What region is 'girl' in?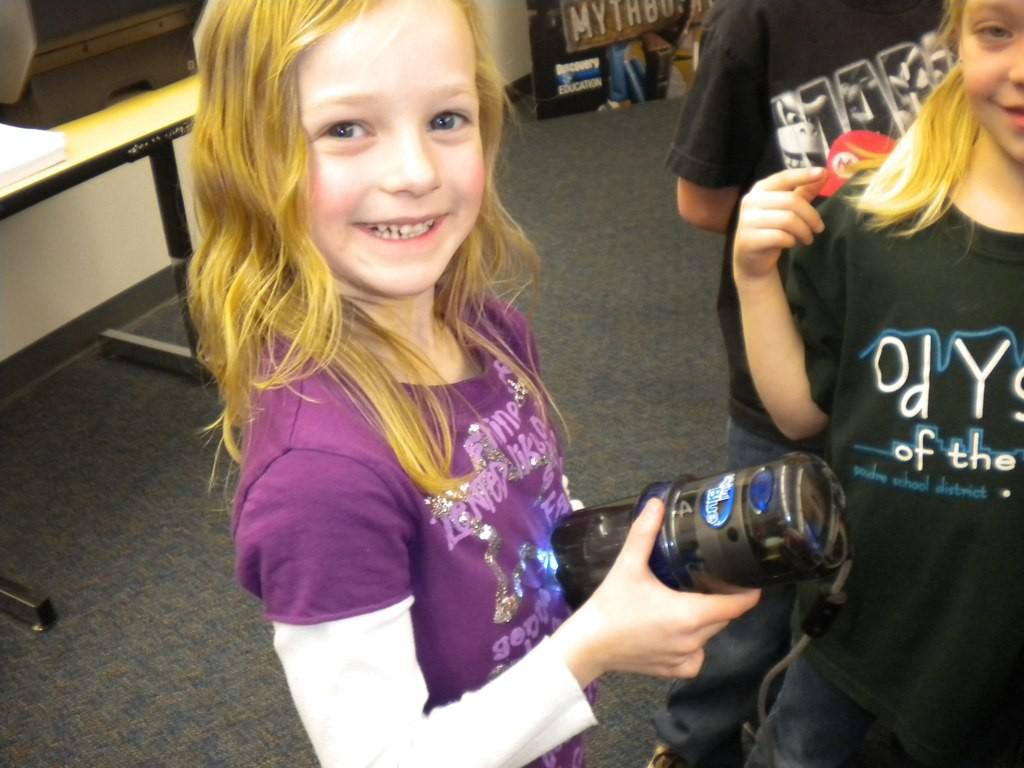
detection(729, 0, 1023, 766).
